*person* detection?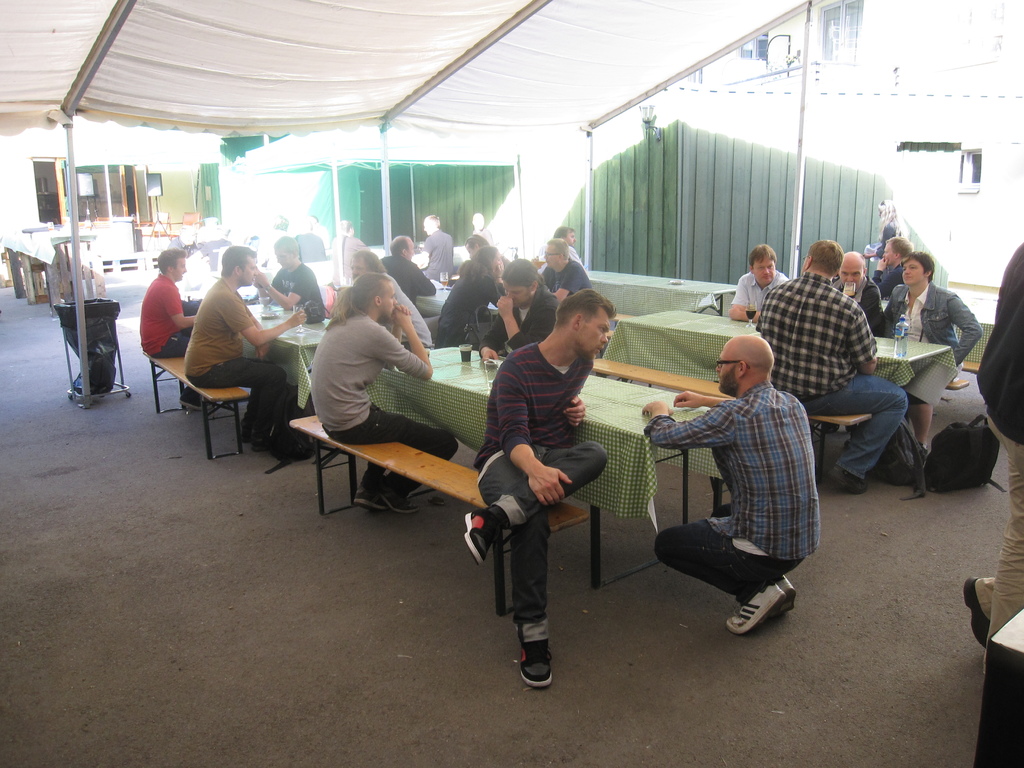
<box>184,246,308,451</box>
